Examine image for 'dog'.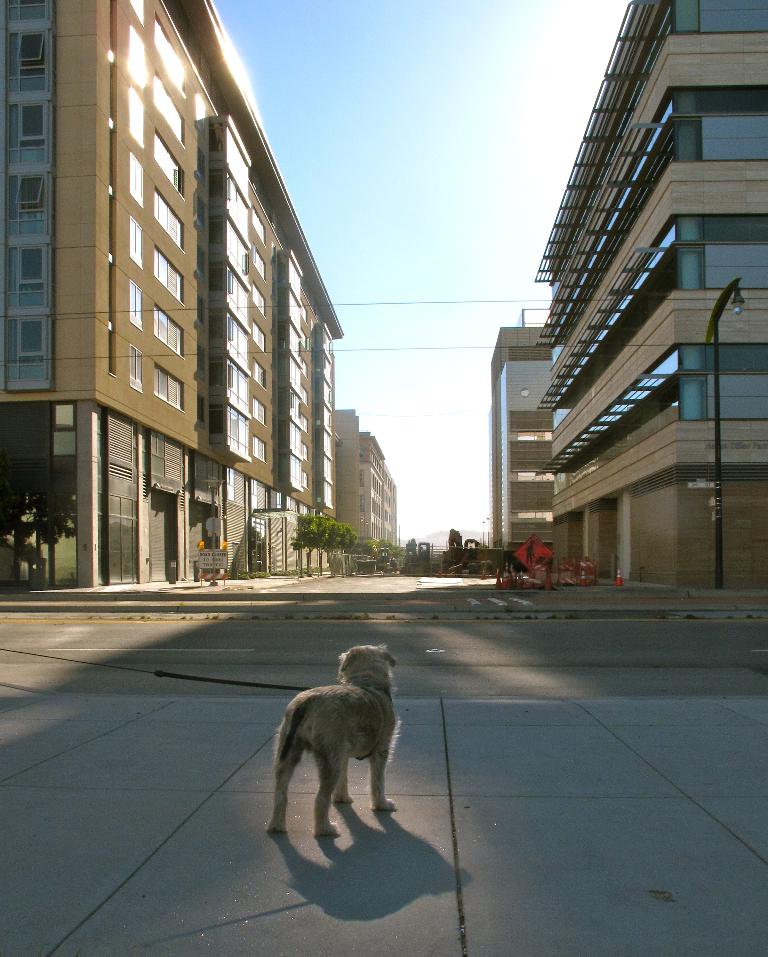
Examination result: locate(262, 641, 401, 836).
